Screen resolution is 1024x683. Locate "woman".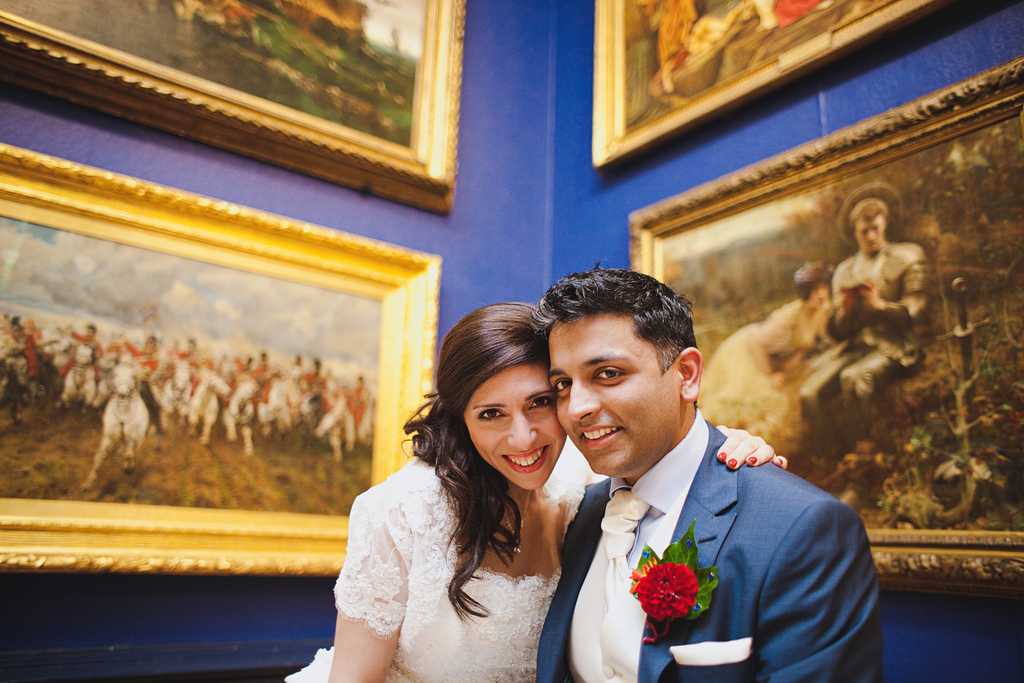
{"x1": 373, "y1": 322, "x2": 686, "y2": 679}.
